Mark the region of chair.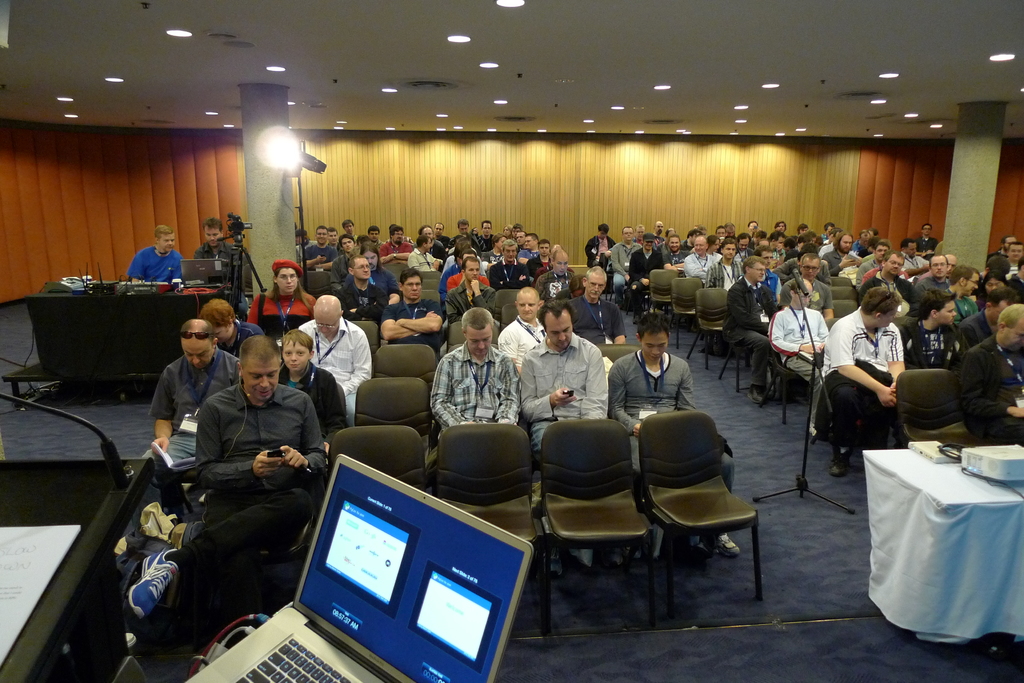
Region: [left=831, top=301, right=863, bottom=316].
